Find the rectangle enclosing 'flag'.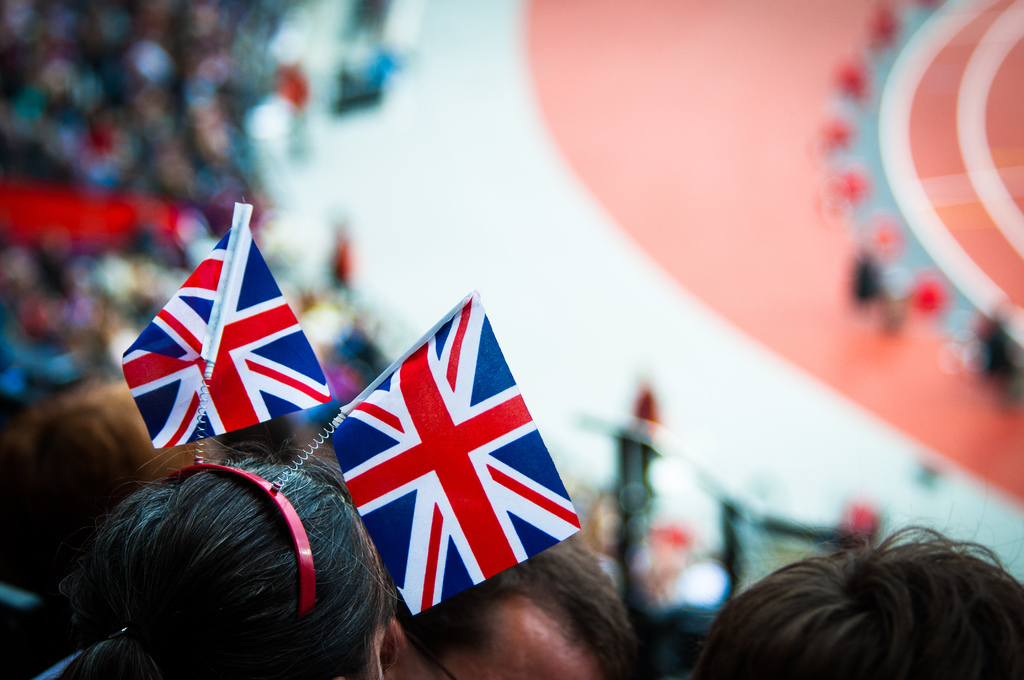
113 214 336 453.
